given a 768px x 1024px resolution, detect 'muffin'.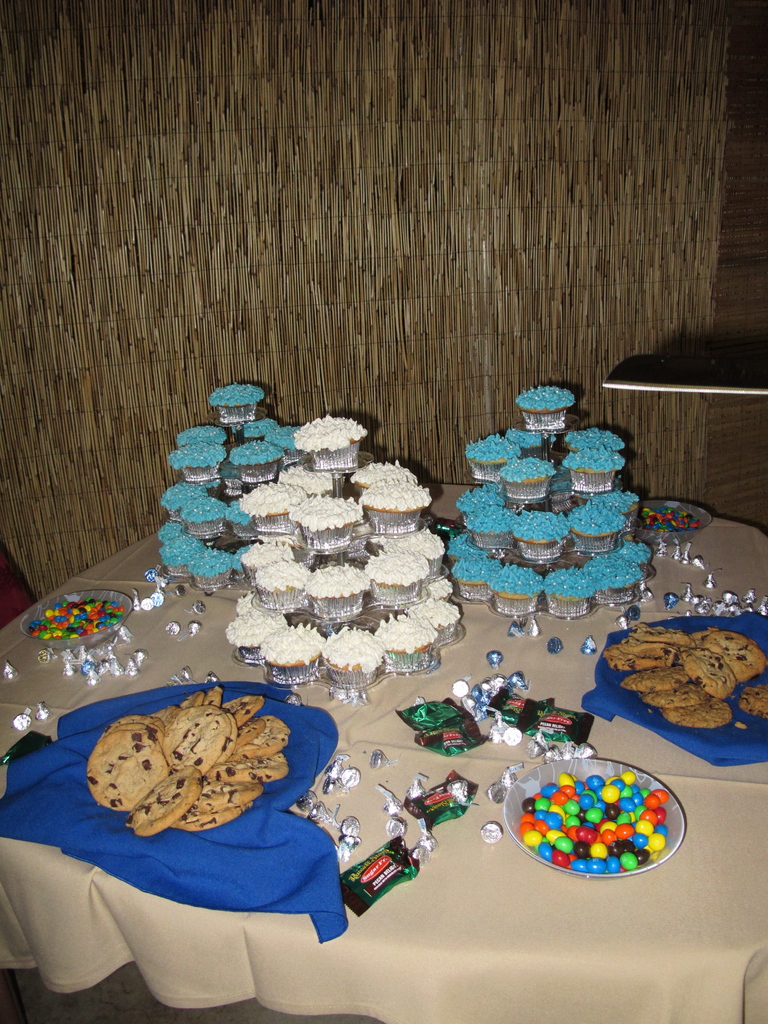
518 384 578 426.
